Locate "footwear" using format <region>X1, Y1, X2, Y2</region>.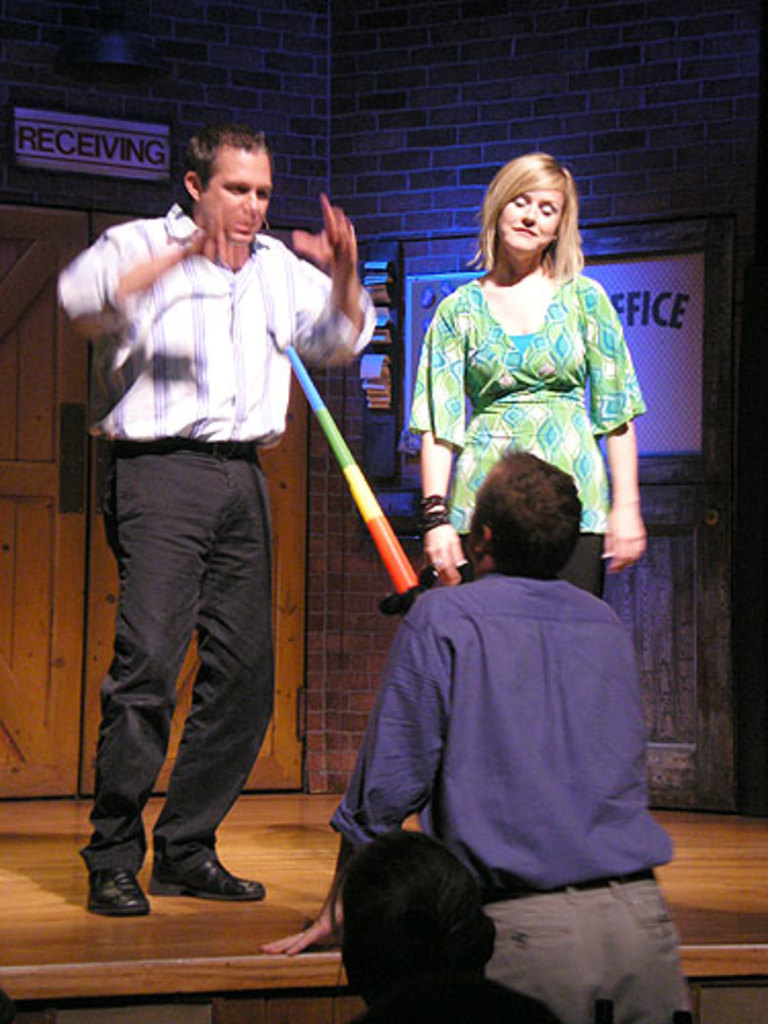
<region>111, 852, 256, 915</region>.
